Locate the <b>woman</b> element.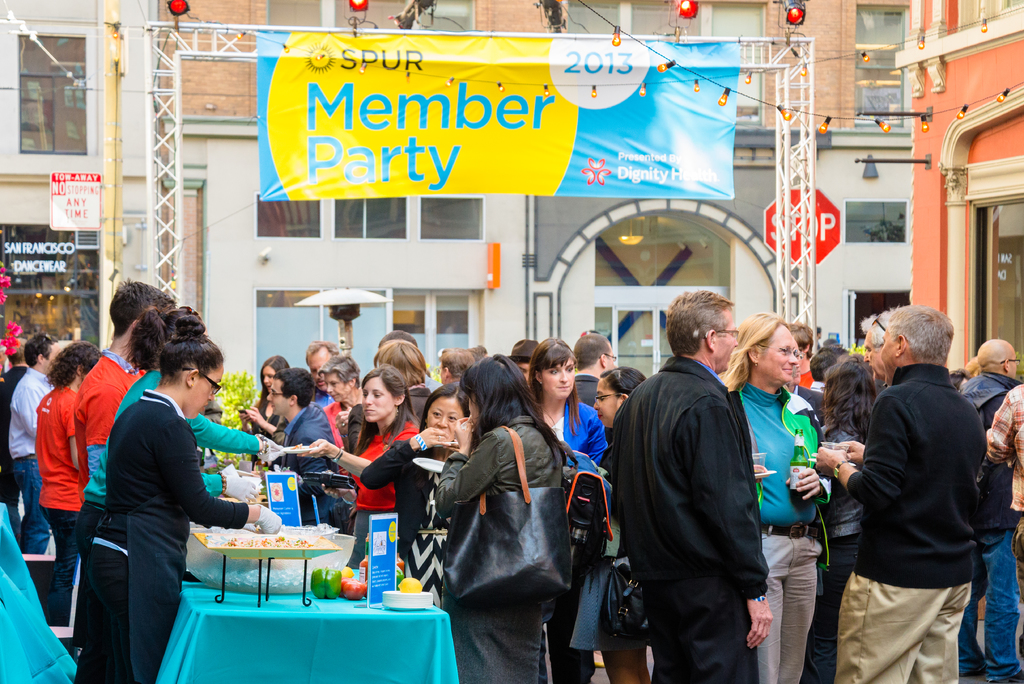
Element bbox: (306, 376, 425, 580).
